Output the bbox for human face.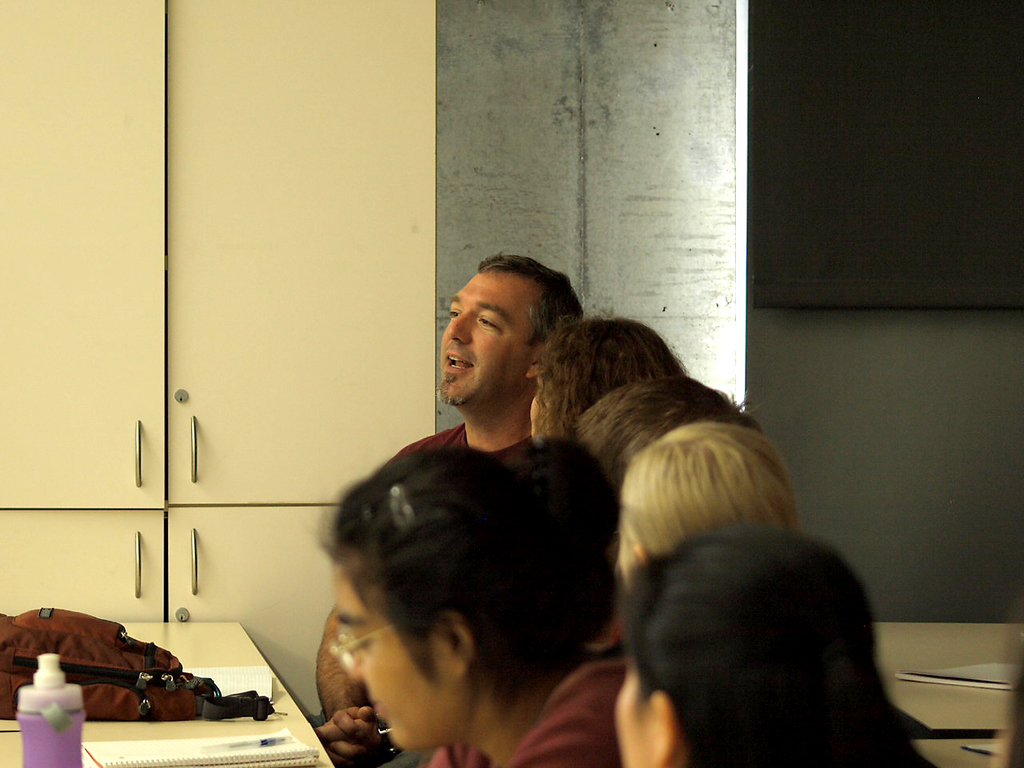
<region>438, 274, 536, 406</region>.
